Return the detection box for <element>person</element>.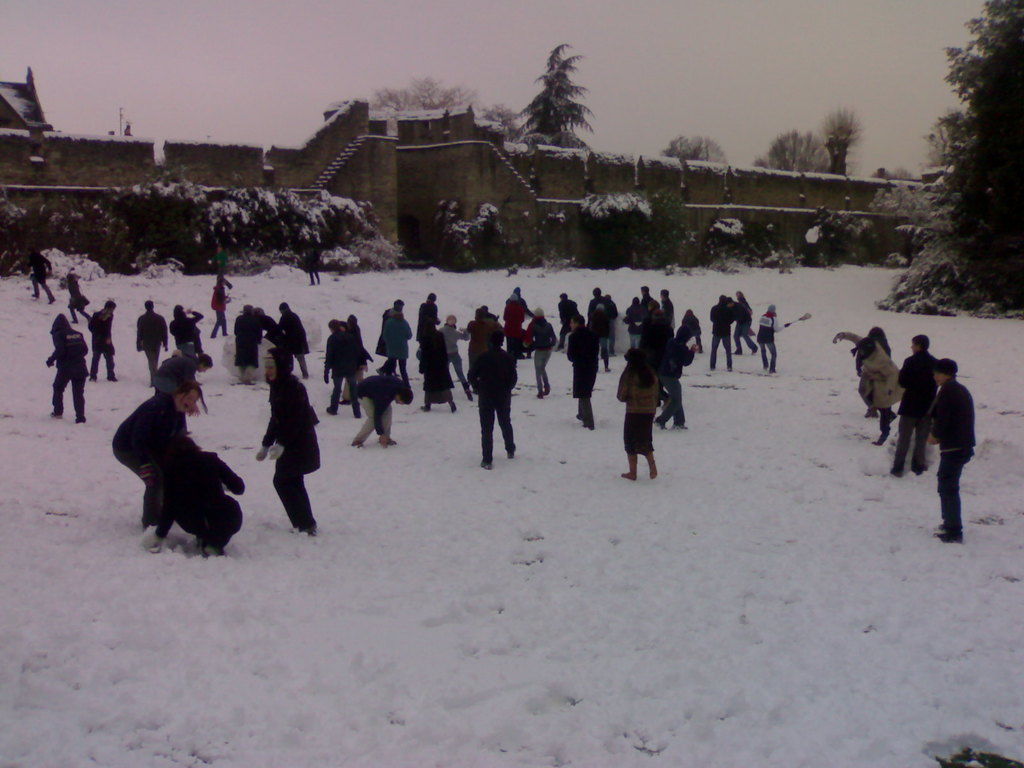
select_region(257, 304, 296, 369).
